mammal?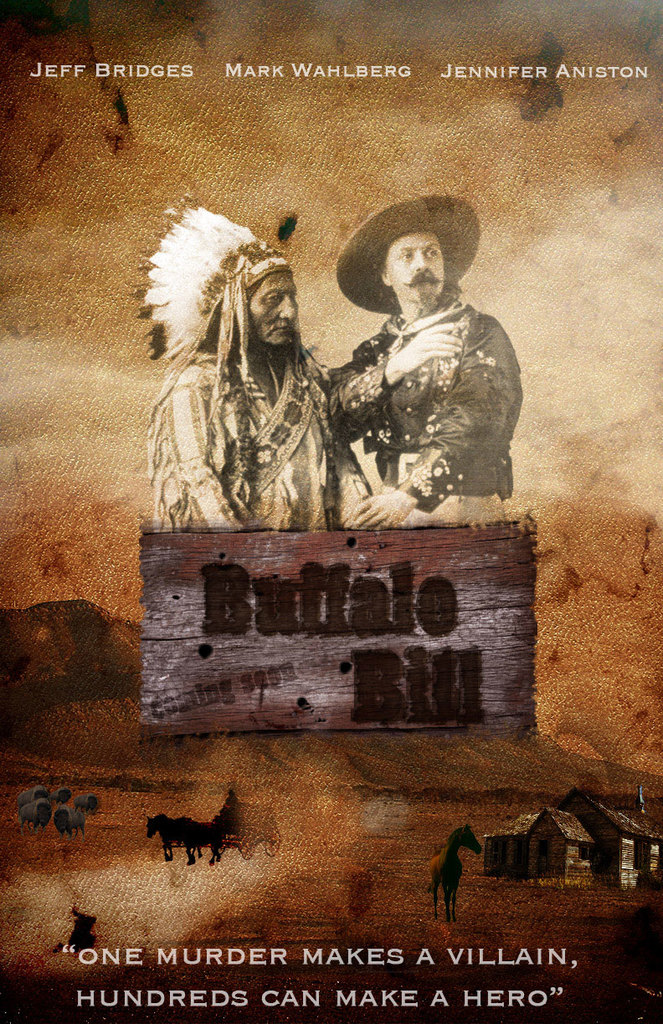
region(429, 822, 484, 922)
